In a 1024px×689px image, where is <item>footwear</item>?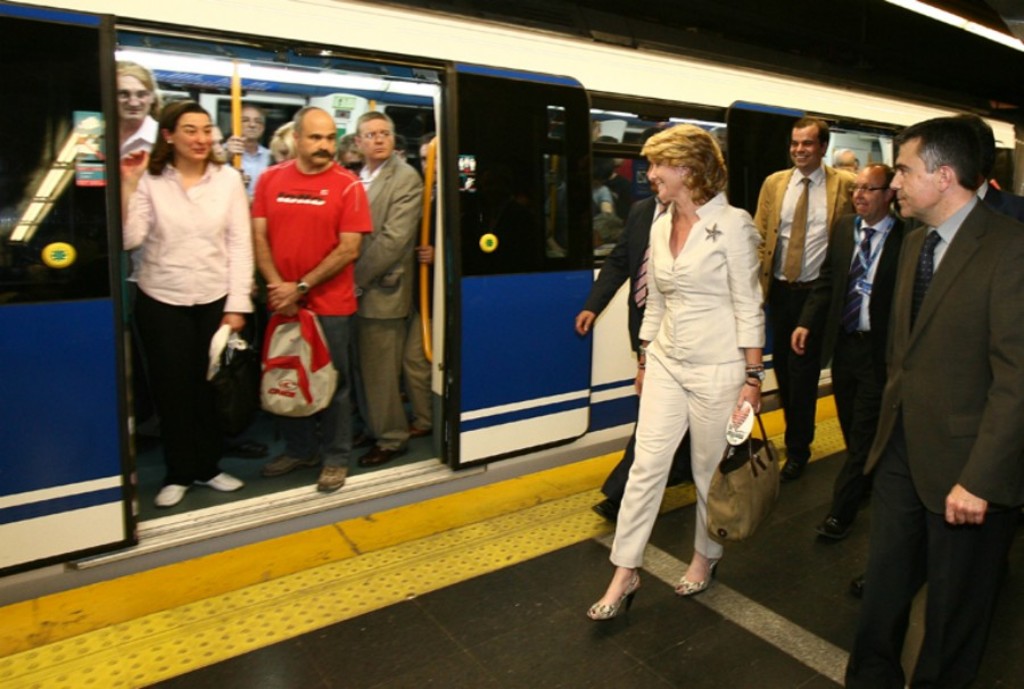
(left=853, top=562, right=885, bottom=597).
